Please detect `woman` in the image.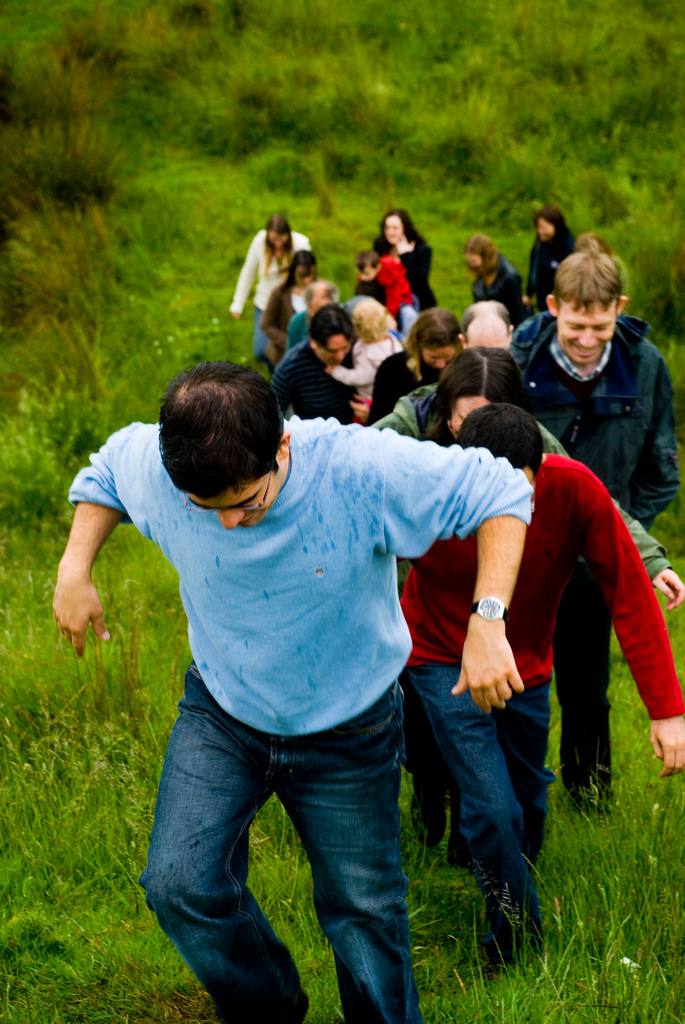
BBox(464, 228, 524, 335).
